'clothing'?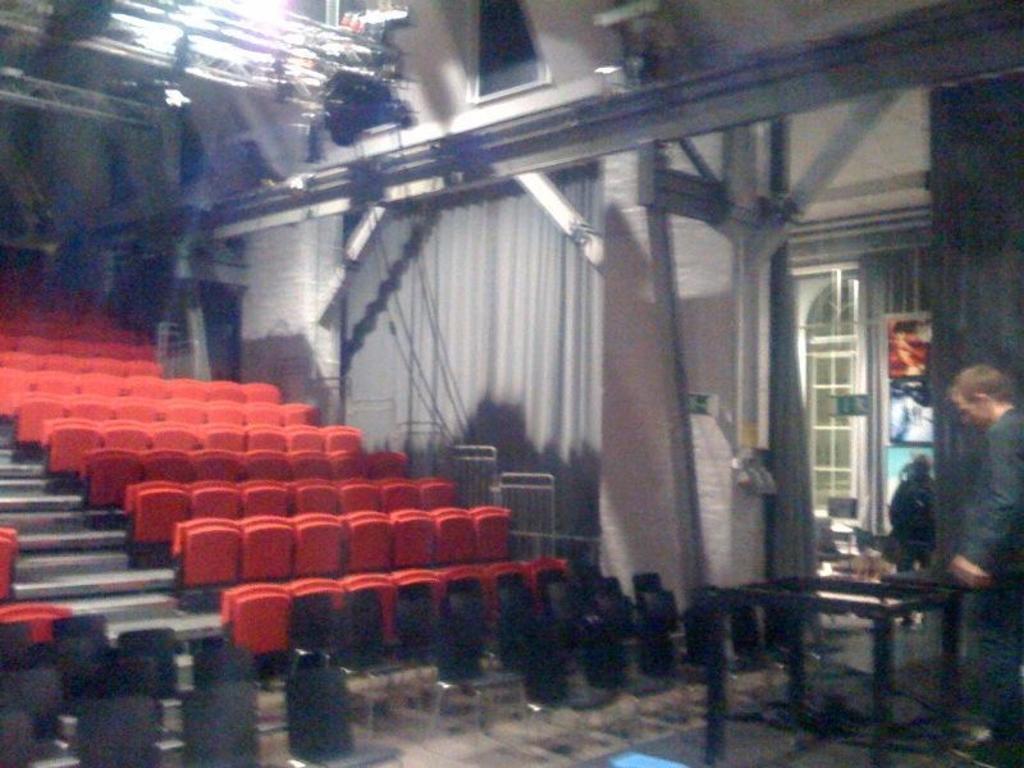
box=[951, 399, 1023, 728]
